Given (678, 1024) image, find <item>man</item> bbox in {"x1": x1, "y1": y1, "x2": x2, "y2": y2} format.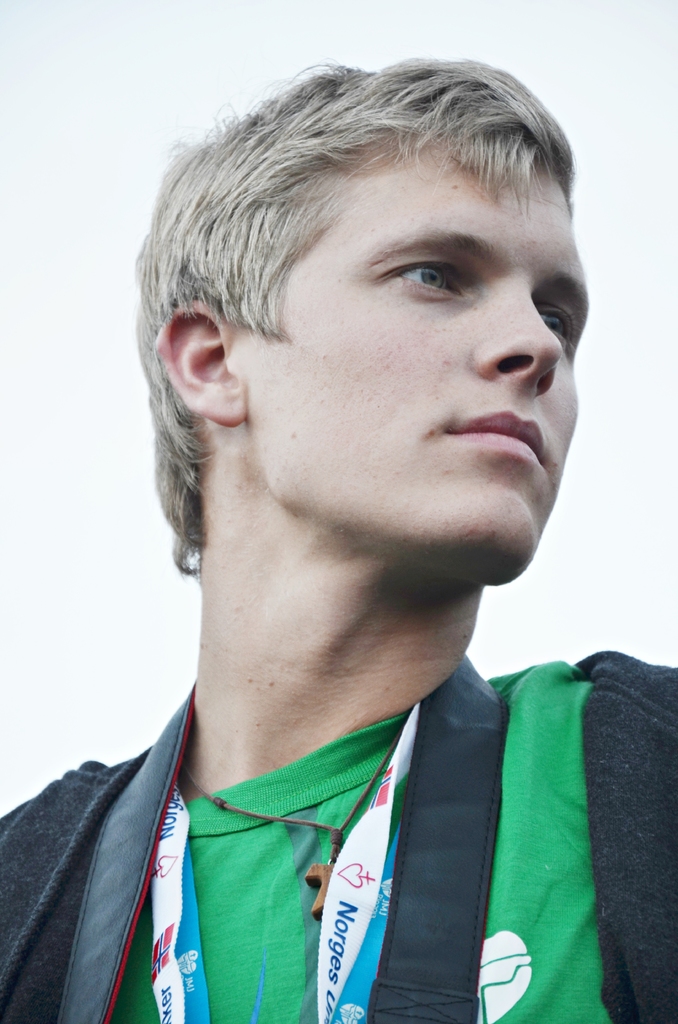
{"x1": 0, "y1": 51, "x2": 677, "y2": 1023}.
